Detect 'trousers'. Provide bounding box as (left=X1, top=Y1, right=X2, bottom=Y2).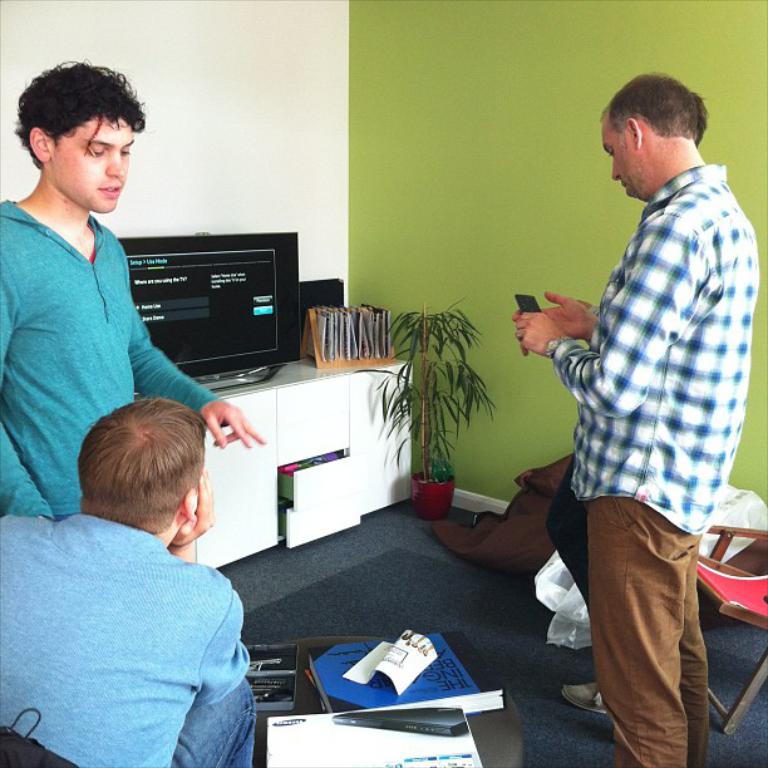
(left=556, top=518, right=728, bottom=743).
